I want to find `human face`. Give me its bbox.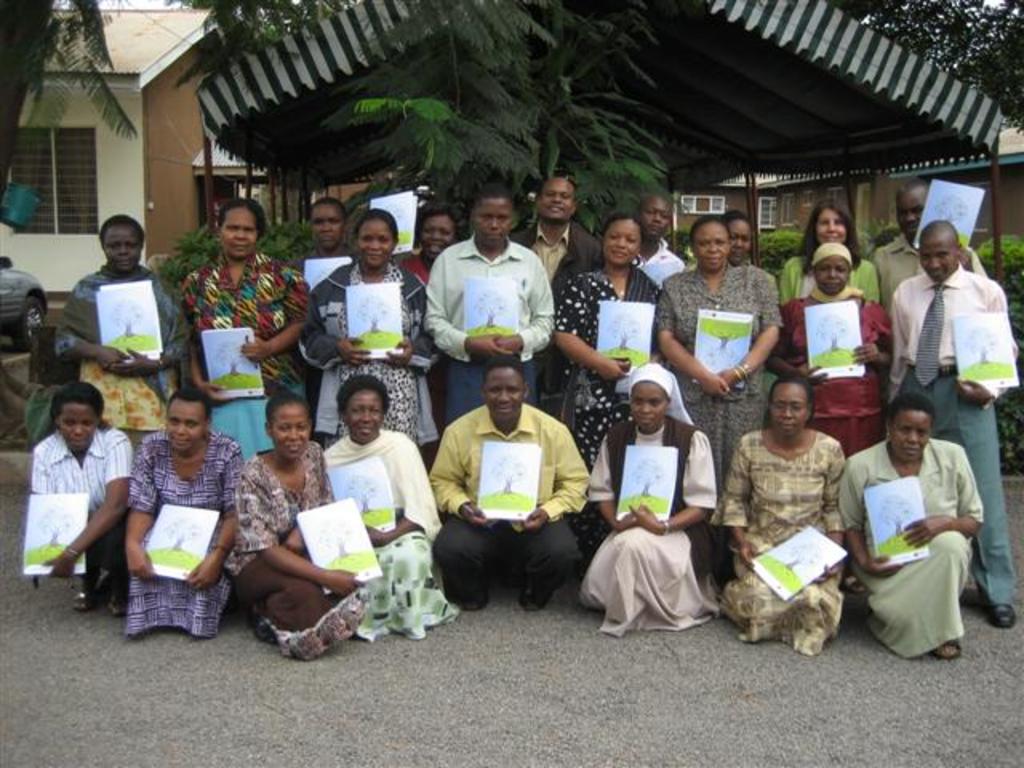
x1=218, y1=206, x2=258, y2=258.
